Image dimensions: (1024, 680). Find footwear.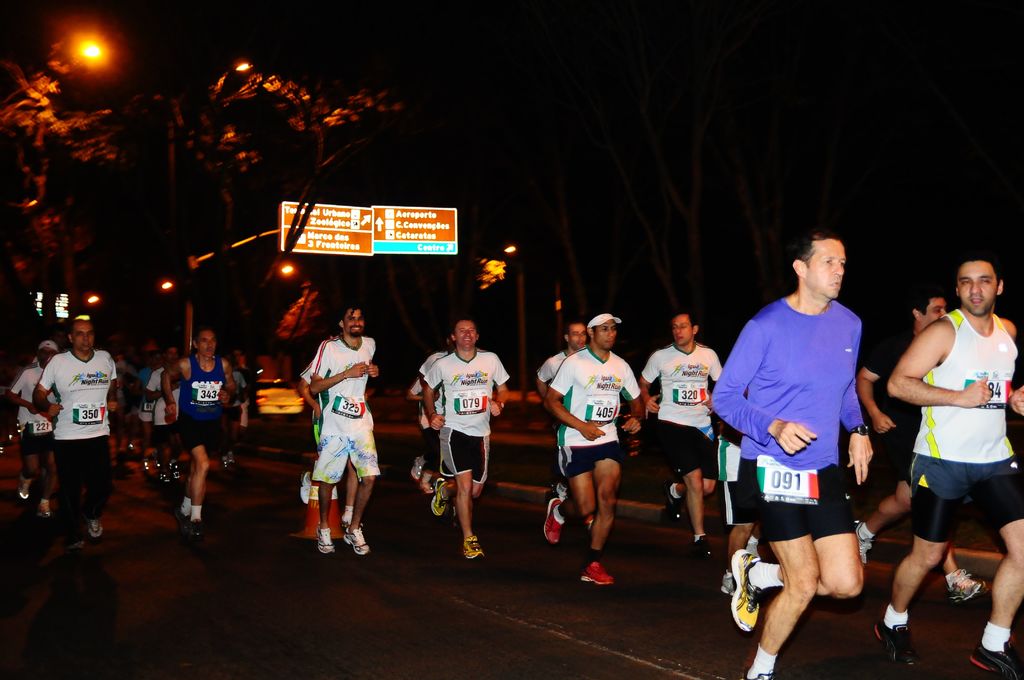
left=873, top=620, right=917, bottom=668.
